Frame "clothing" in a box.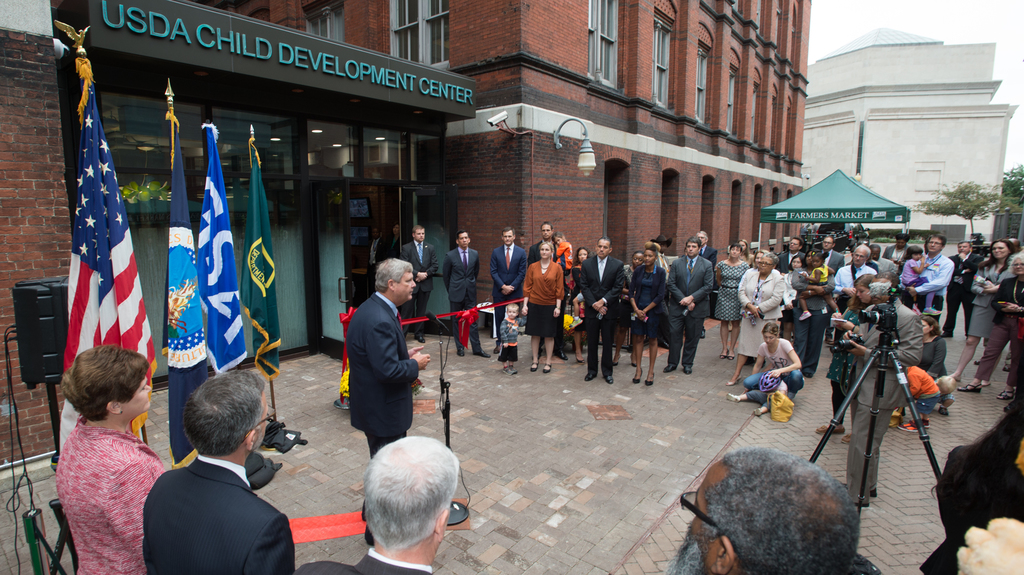
x1=906, y1=257, x2=927, y2=292.
